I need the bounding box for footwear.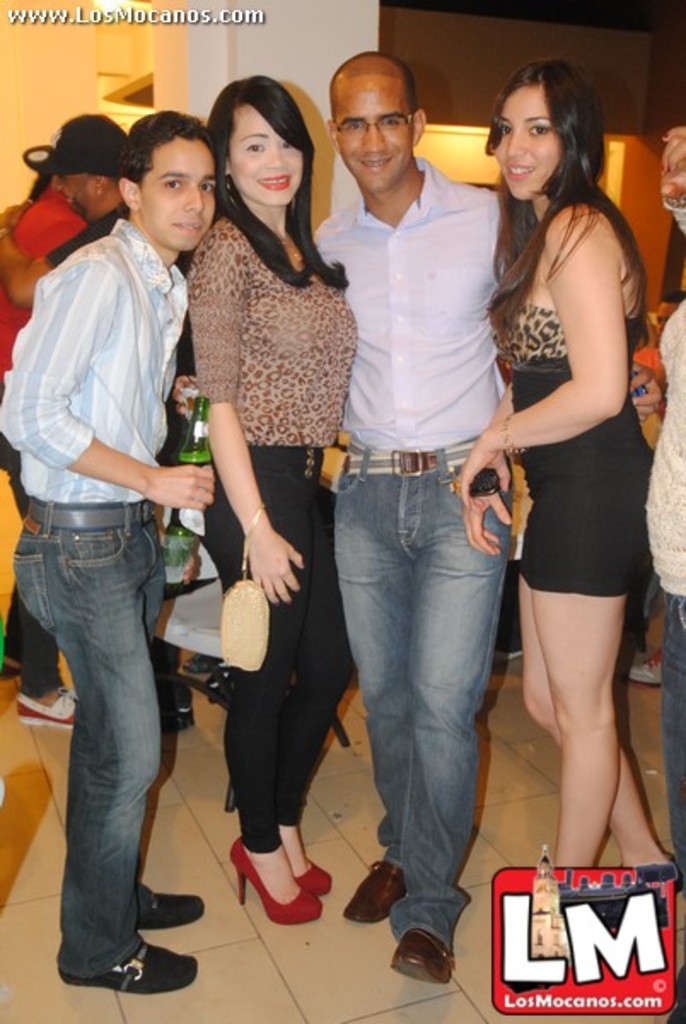
Here it is: x1=15, y1=689, x2=72, y2=725.
